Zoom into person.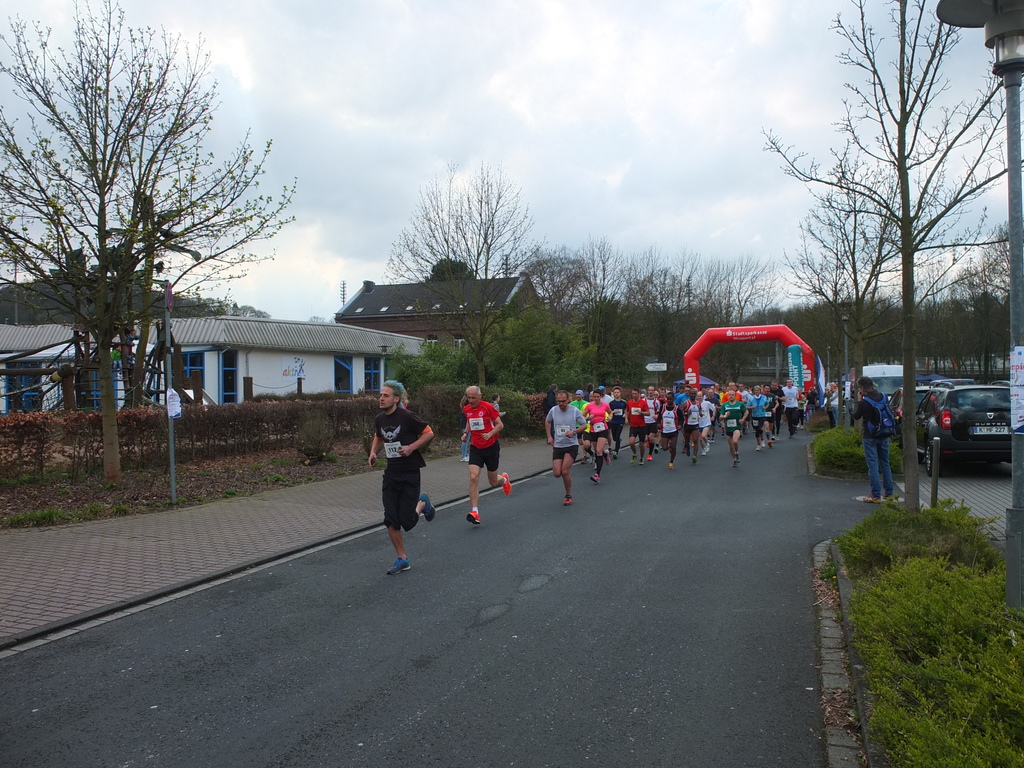
Zoom target: 852:372:897:503.
